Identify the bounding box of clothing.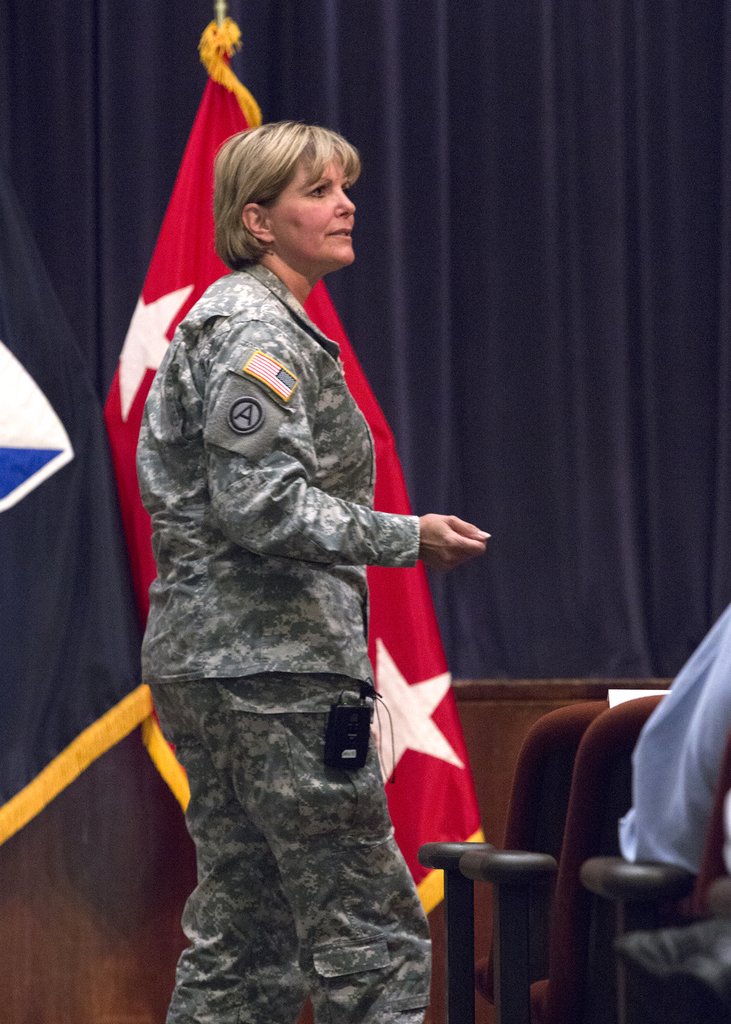
pyautogui.locateOnScreen(97, 198, 489, 1012).
